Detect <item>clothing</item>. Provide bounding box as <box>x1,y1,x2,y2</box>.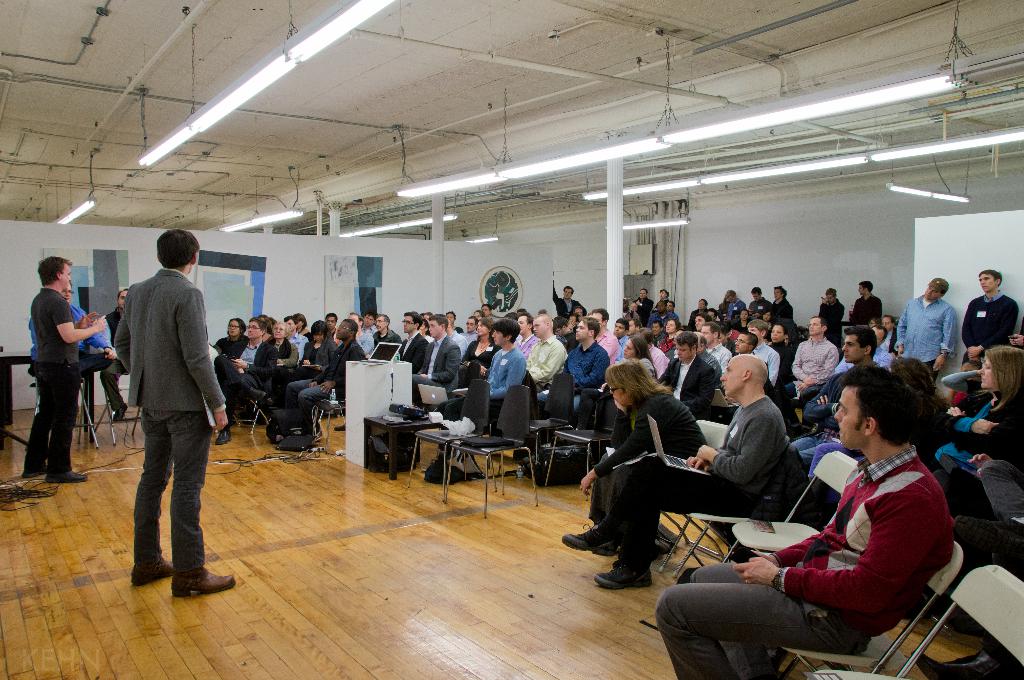
<box>724,299,745,319</box>.
